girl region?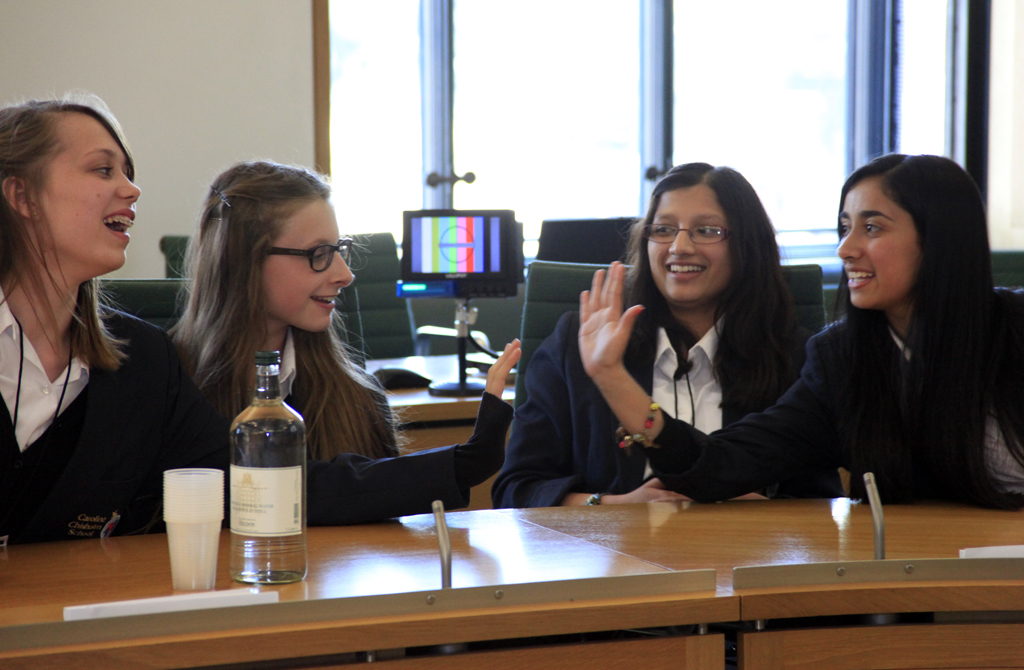
box=[582, 152, 1022, 502]
